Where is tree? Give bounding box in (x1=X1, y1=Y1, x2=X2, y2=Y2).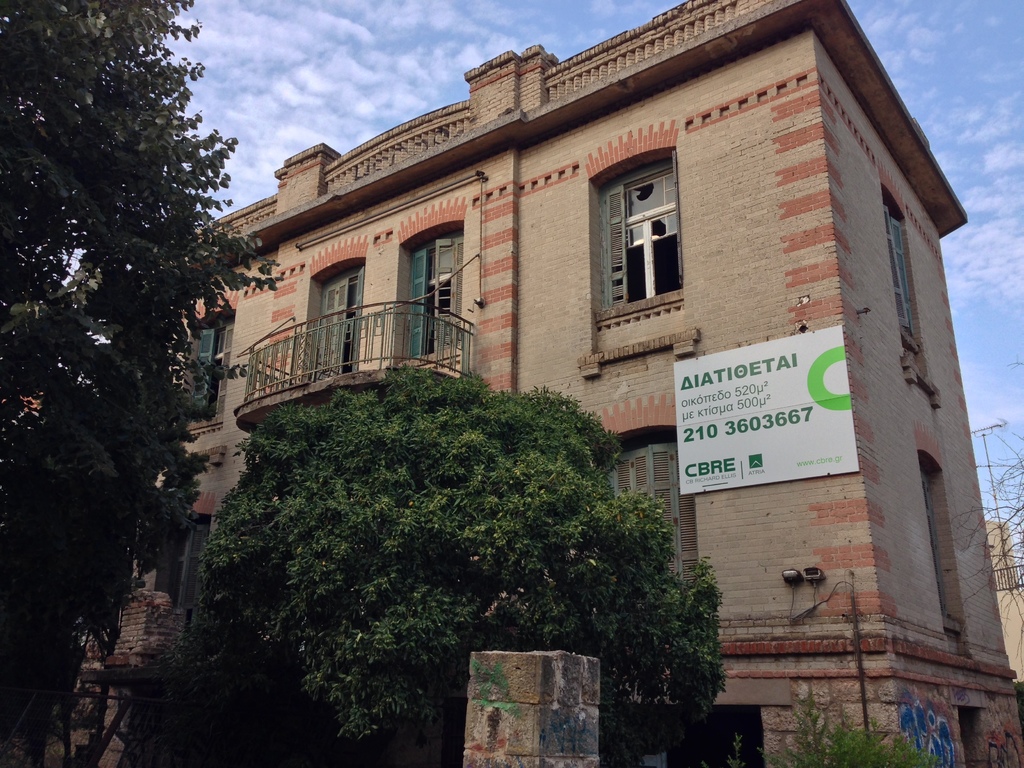
(x1=764, y1=680, x2=941, y2=767).
